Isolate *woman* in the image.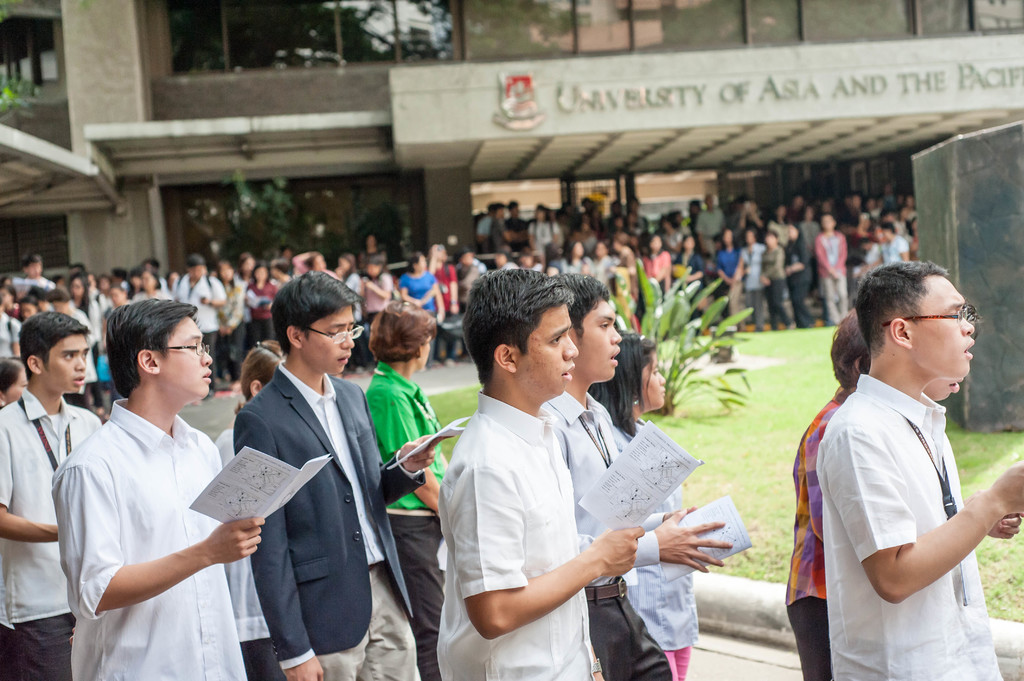
Isolated region: [left=101, top=288, right=128, bottom=315].
